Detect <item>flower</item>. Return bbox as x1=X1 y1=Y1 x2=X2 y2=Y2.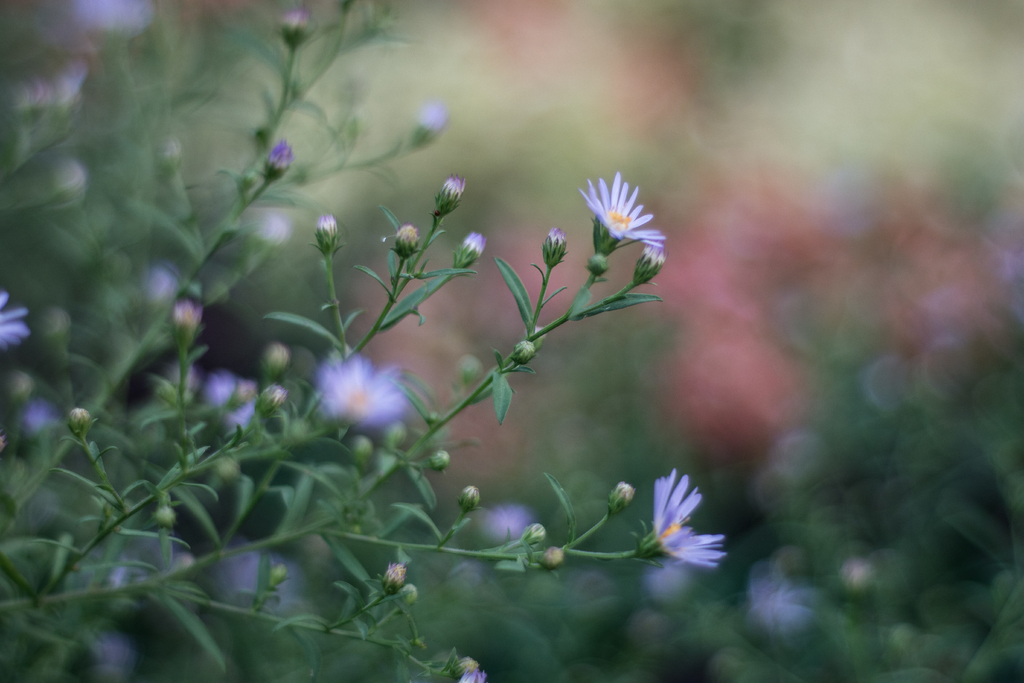
x1=382 y1=557 x2=412 y2=594.
